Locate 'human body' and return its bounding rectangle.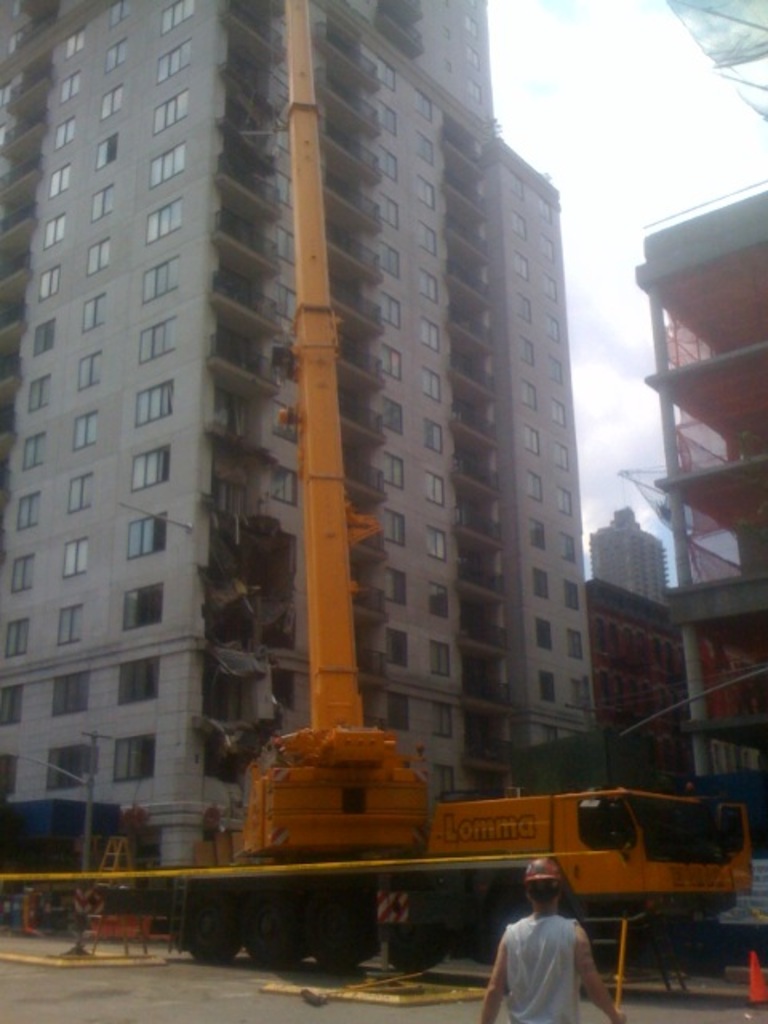
locate(485, 877, 587, 1018).
